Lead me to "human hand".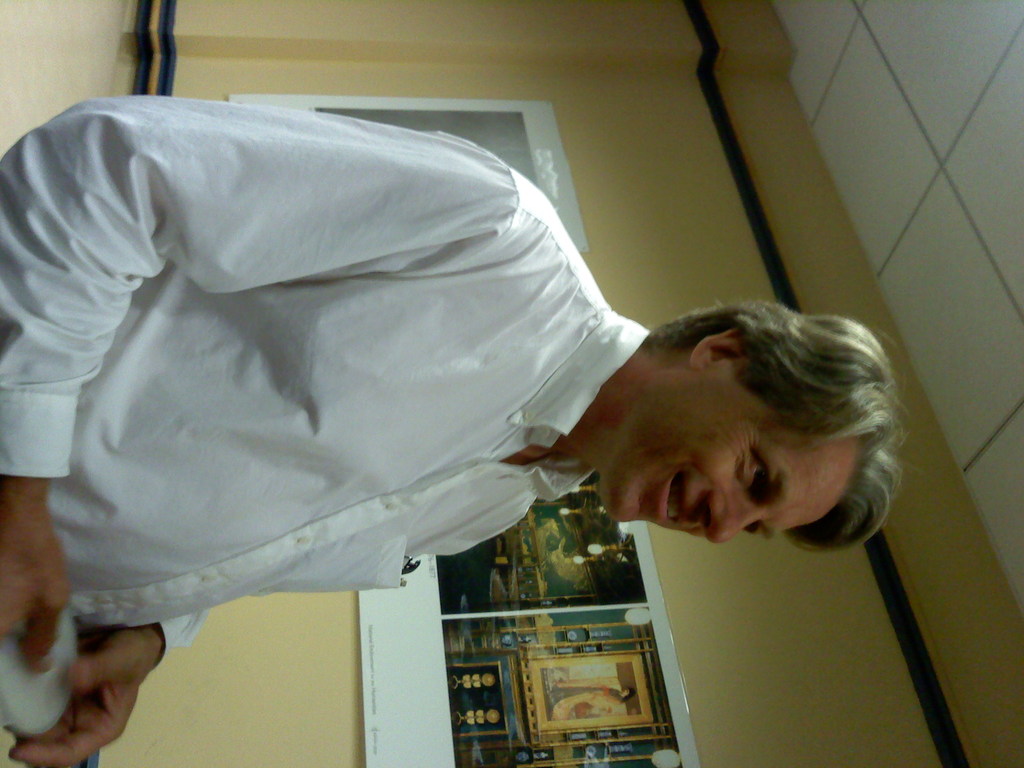
Lead to (0,518,73,673).
